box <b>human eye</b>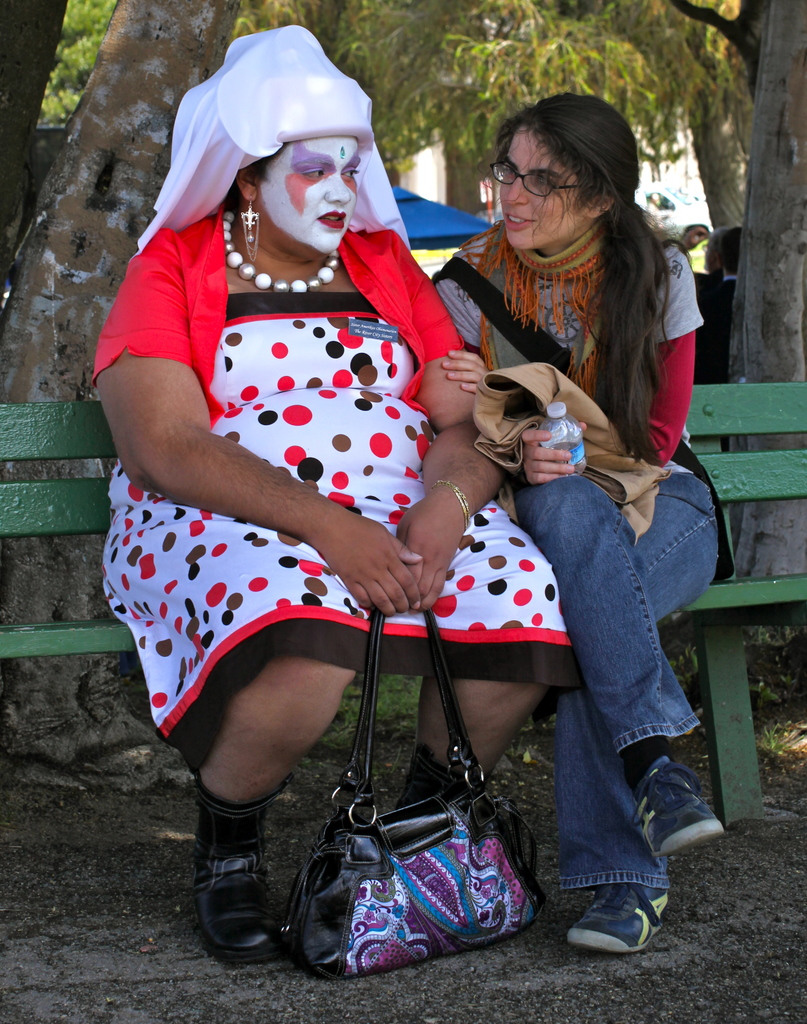
[301,158,327,179]
